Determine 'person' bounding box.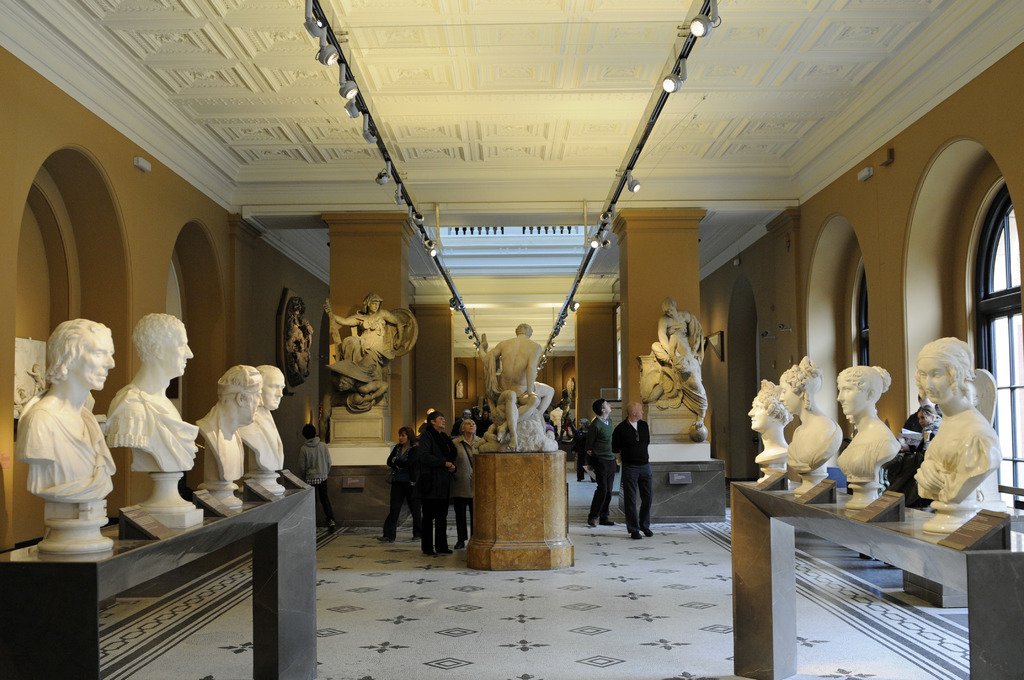
Determined: [left=577, top=394, right=626, bottom=527].
